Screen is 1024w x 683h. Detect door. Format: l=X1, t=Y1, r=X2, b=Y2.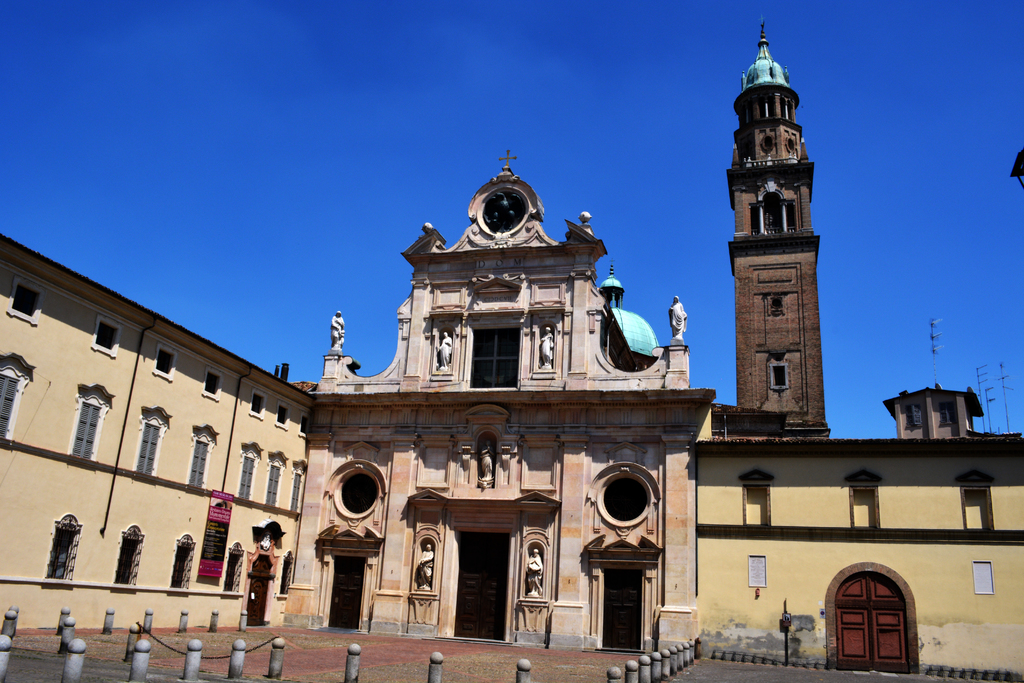
l=453, t=534, r=509, b=641.
